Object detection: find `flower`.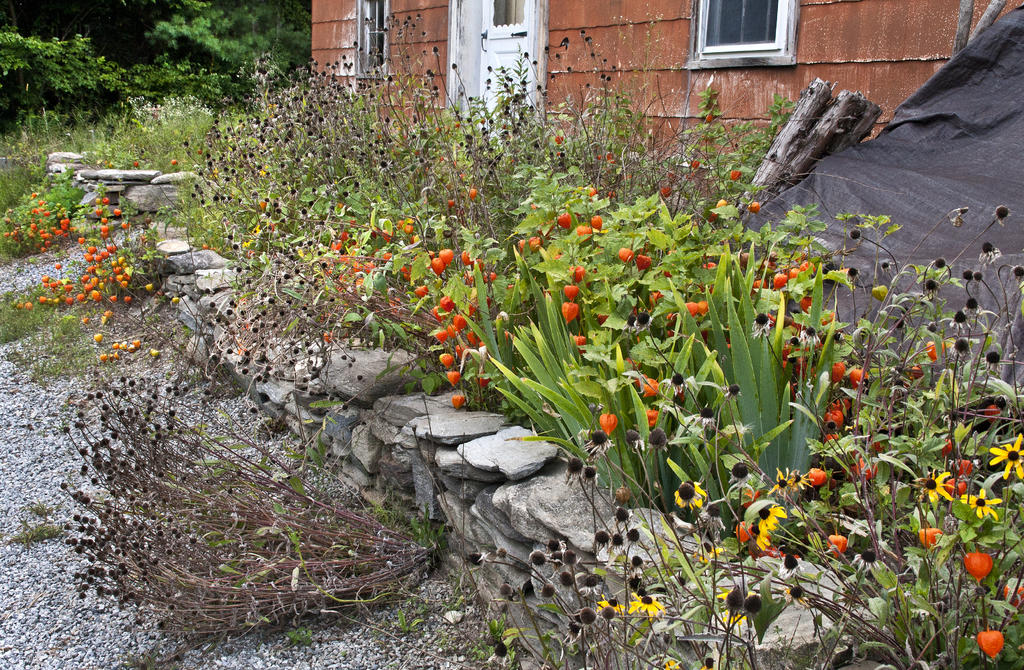
<bbox>484, 268, 497, 285</bbox>.
